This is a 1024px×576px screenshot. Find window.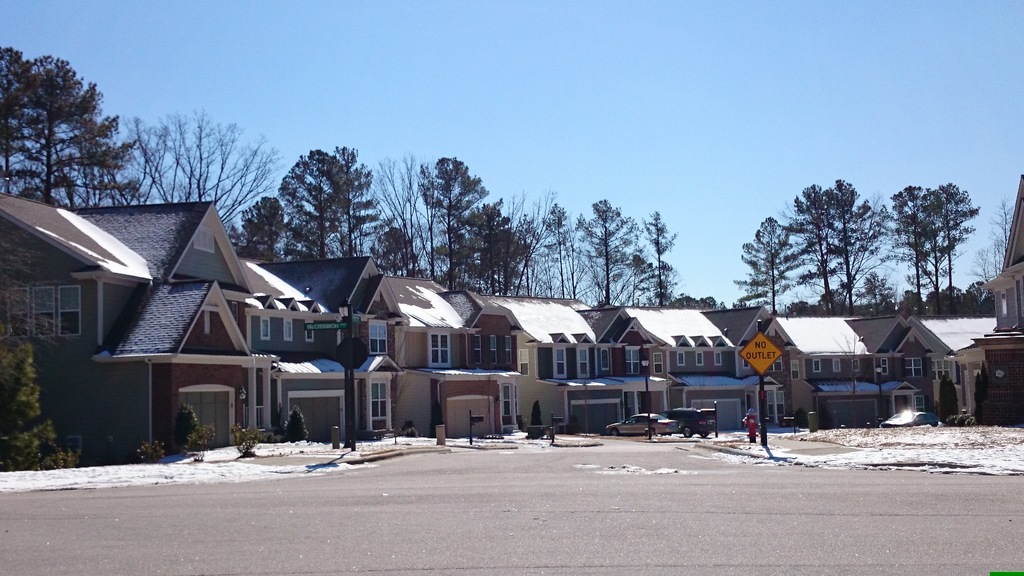
Bounding box: left=260, top=317, right=273, bottom=343.
